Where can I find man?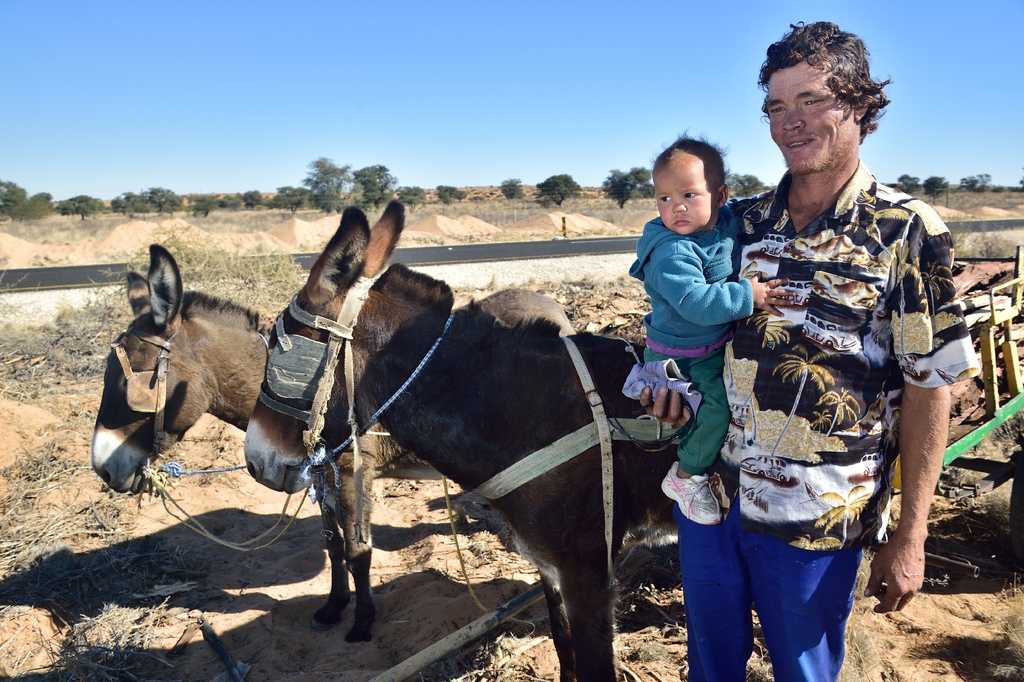
You can find it at BBox(726, 63, 944, 669).
